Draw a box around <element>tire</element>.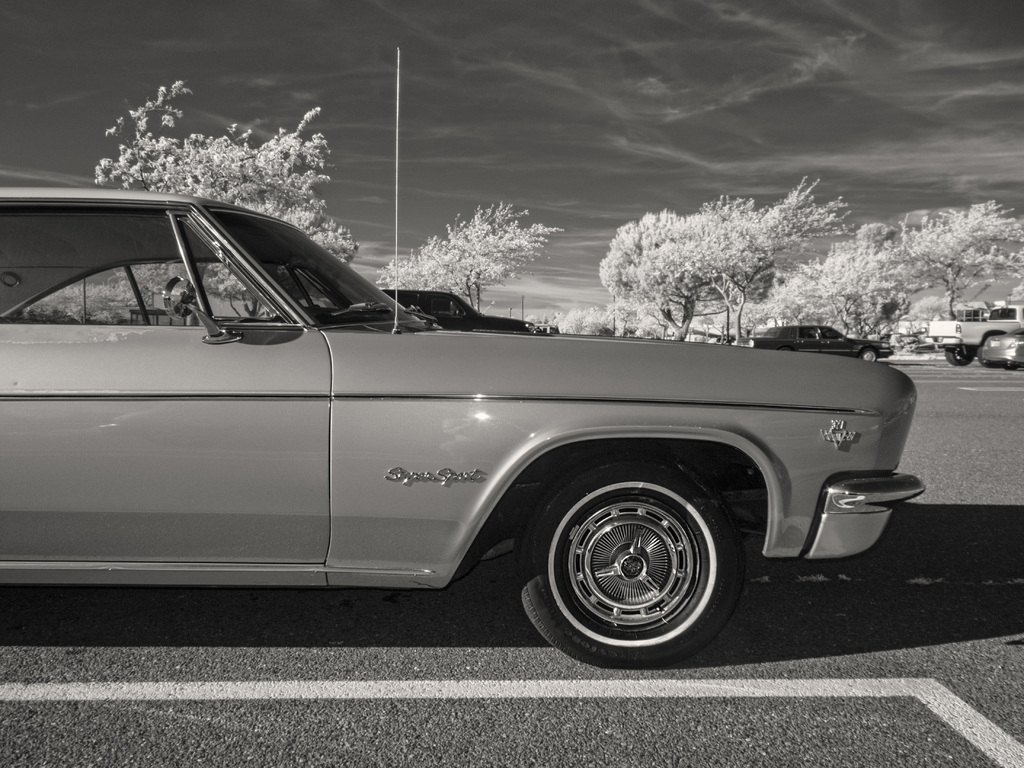
select_region(858, 344, 883, 363).
